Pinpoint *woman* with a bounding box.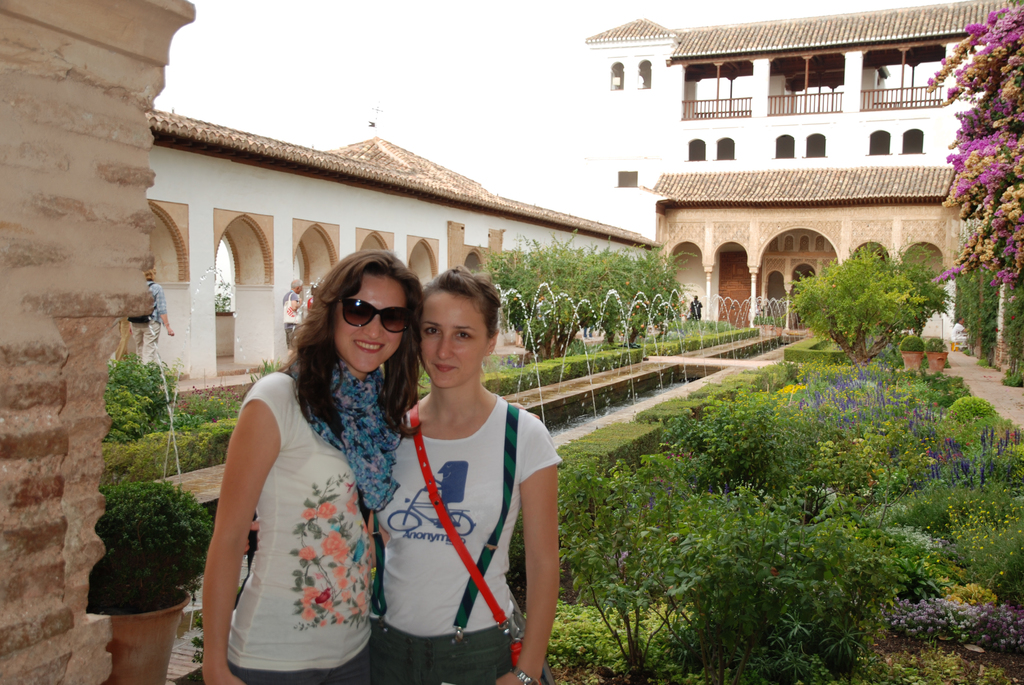
l=366, t=267, r=562, b=684.
